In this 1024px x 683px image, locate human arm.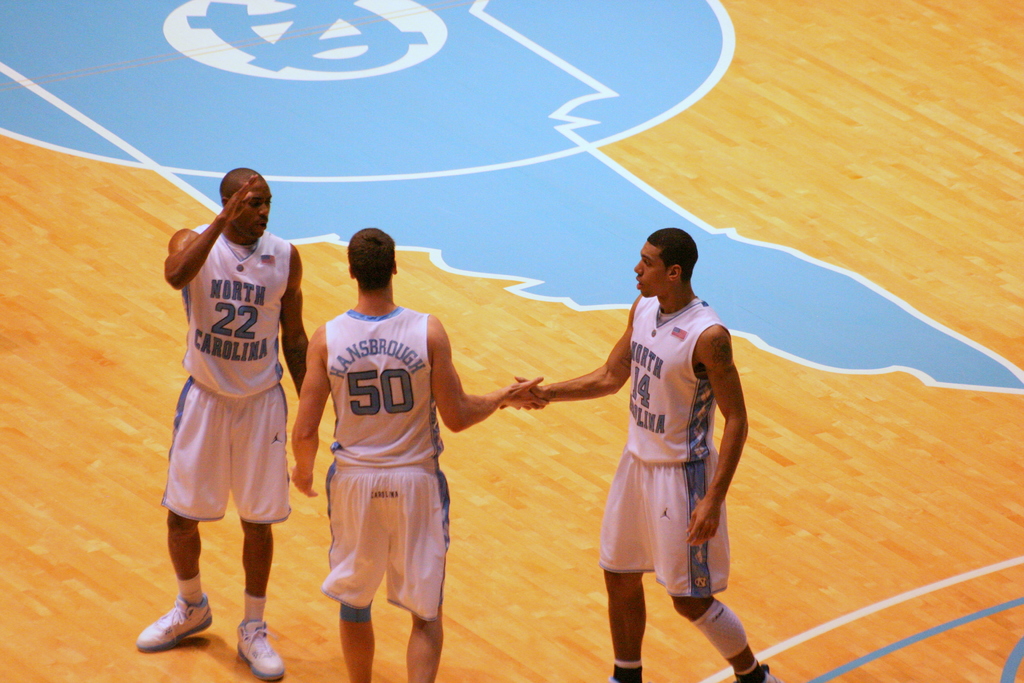
Bounding box: [289,320,329,500].
